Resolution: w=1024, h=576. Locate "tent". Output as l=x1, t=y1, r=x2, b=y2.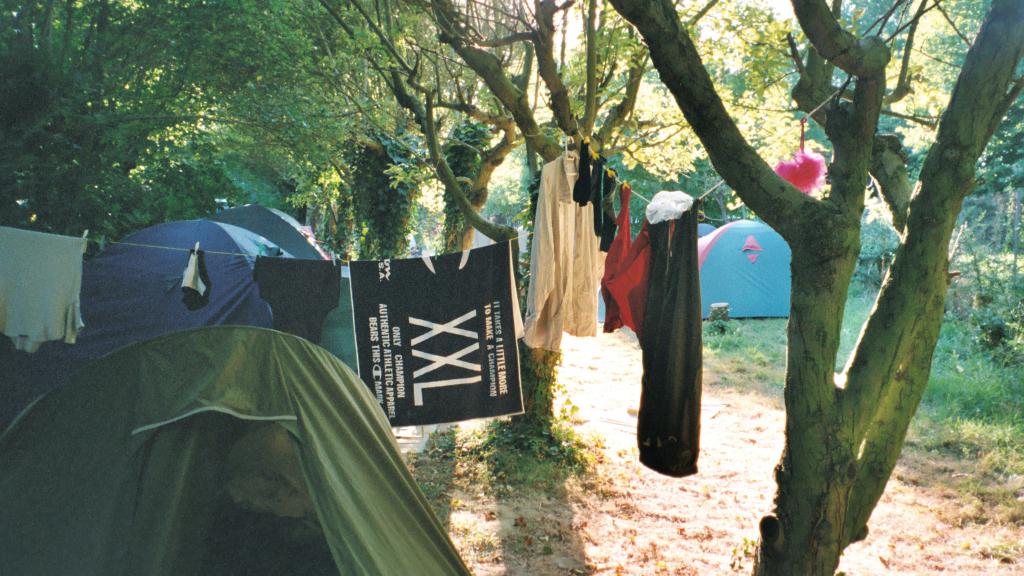
l=63, t=205, r=358, b=350.
